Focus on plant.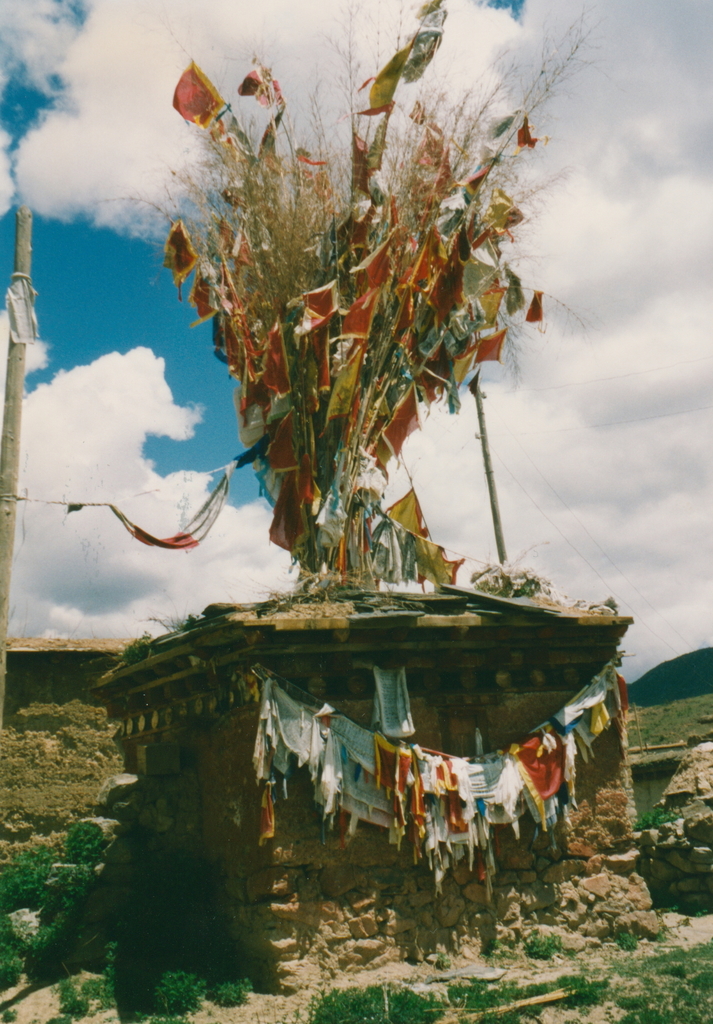
Focused at left=60, top=841, right=242, bottom=1021.
